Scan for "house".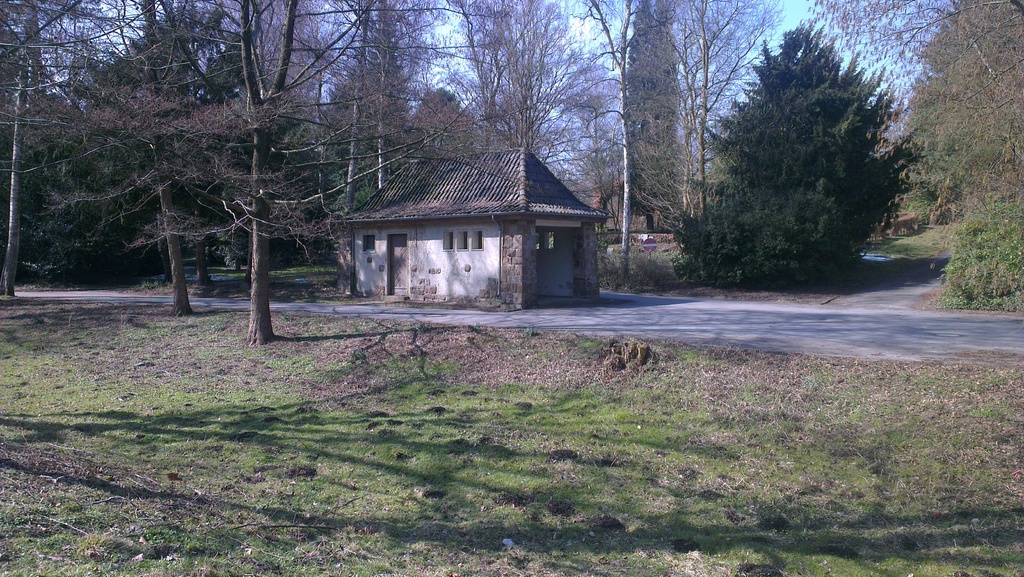
Scan result: <box>349,136,604,302</box>.
